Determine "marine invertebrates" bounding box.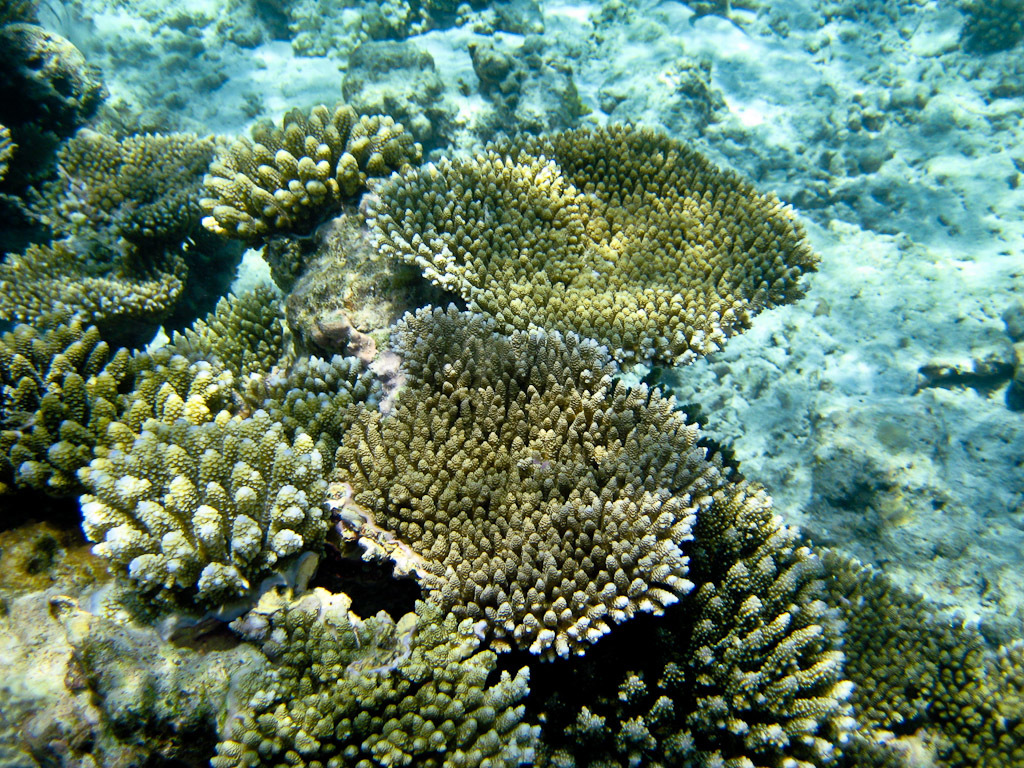
Determined: BBox(124, 126, 227, 212).
